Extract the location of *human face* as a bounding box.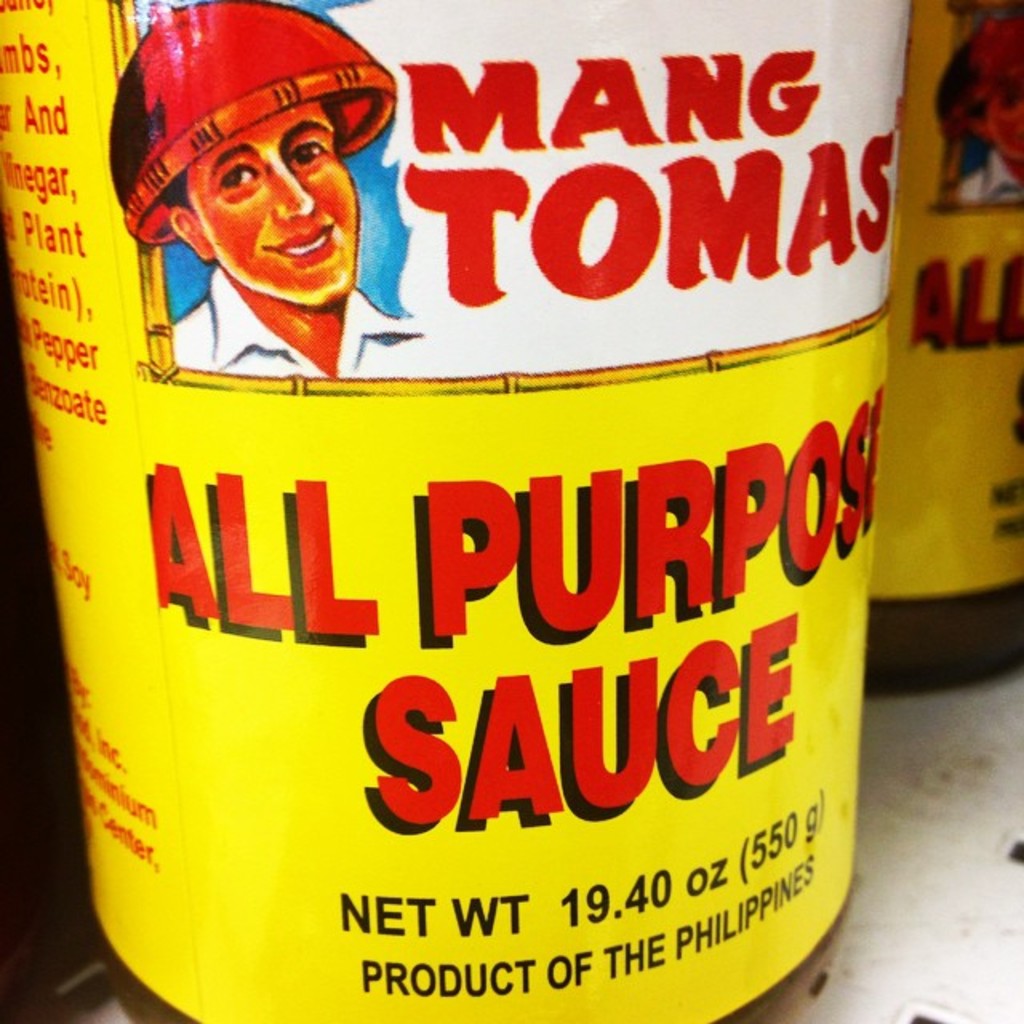
crop(190, 96, 368, 307).
